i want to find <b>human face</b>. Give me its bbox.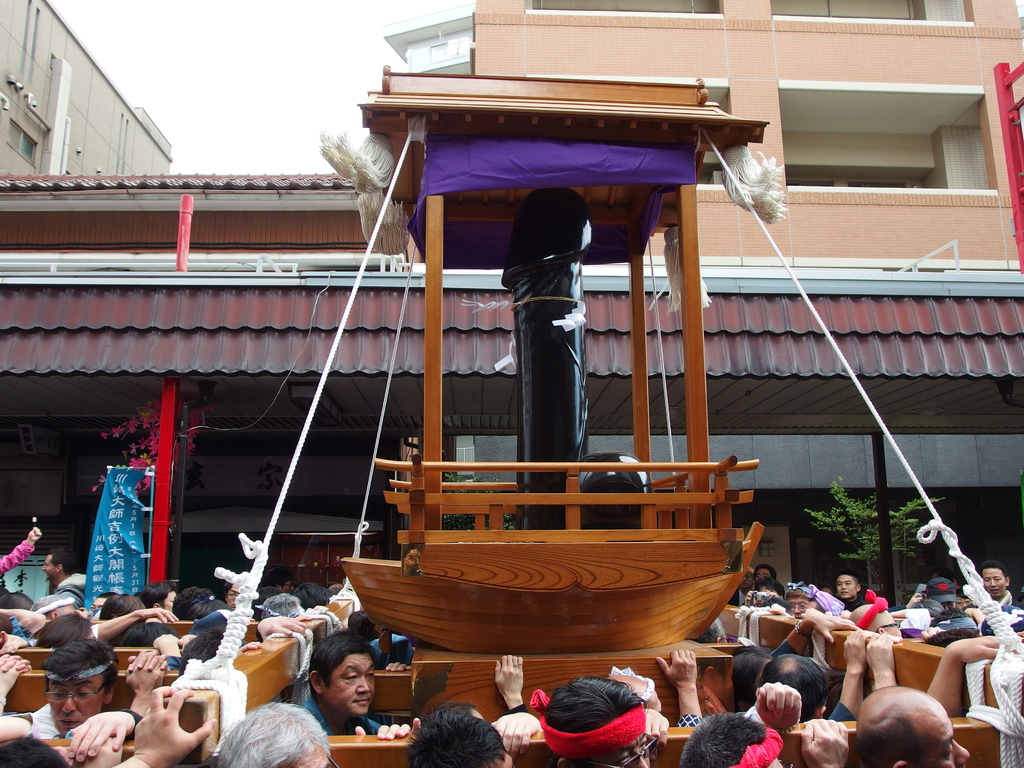
<region>86, 596, 106, 618</region>.
